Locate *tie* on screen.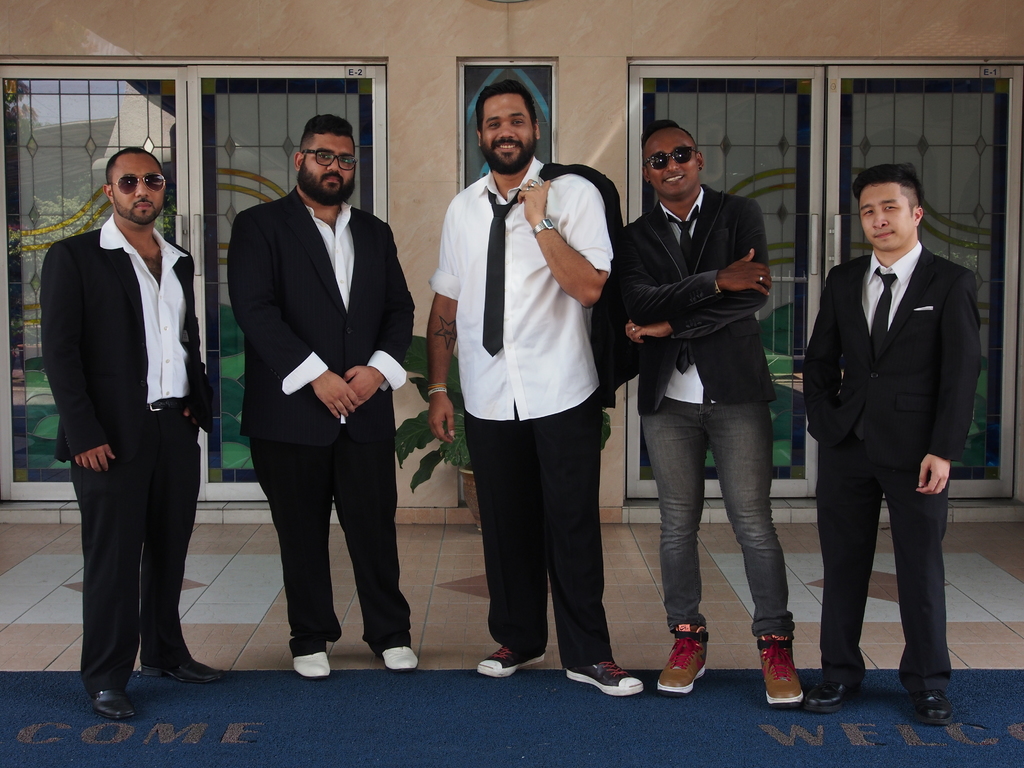
On screen at detection(484, 189, 524, 358).
